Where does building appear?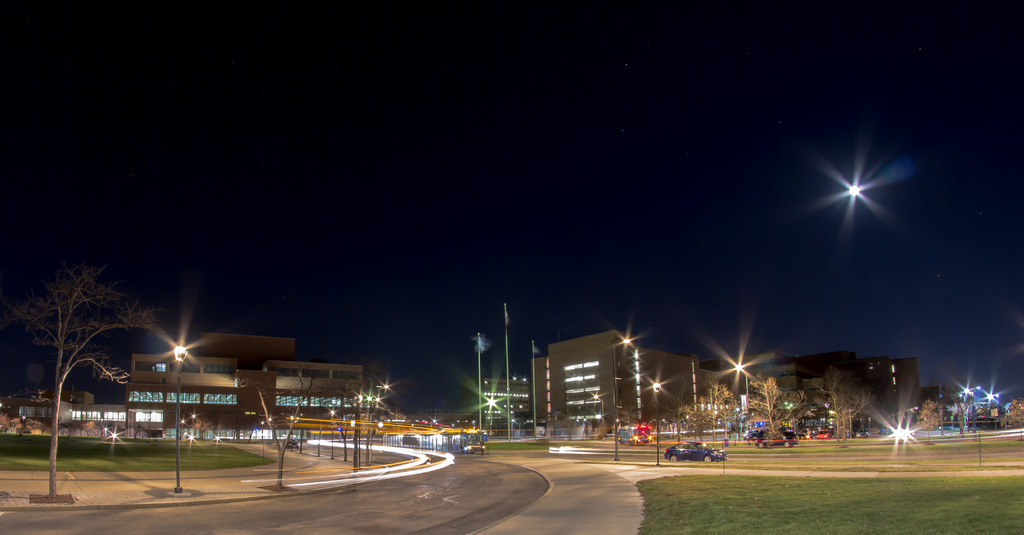
Appears at {"left": 531, "top": 328, "right": 722, "bottom": 445}.
